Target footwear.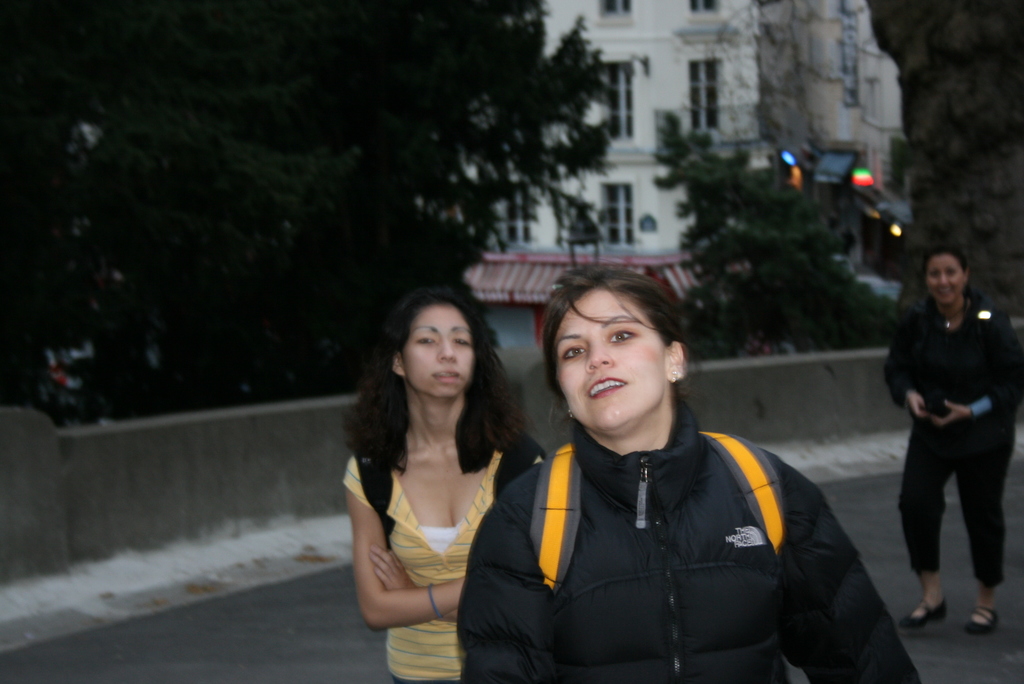
Target region: l=961, t=614, r=1000, b=644.
